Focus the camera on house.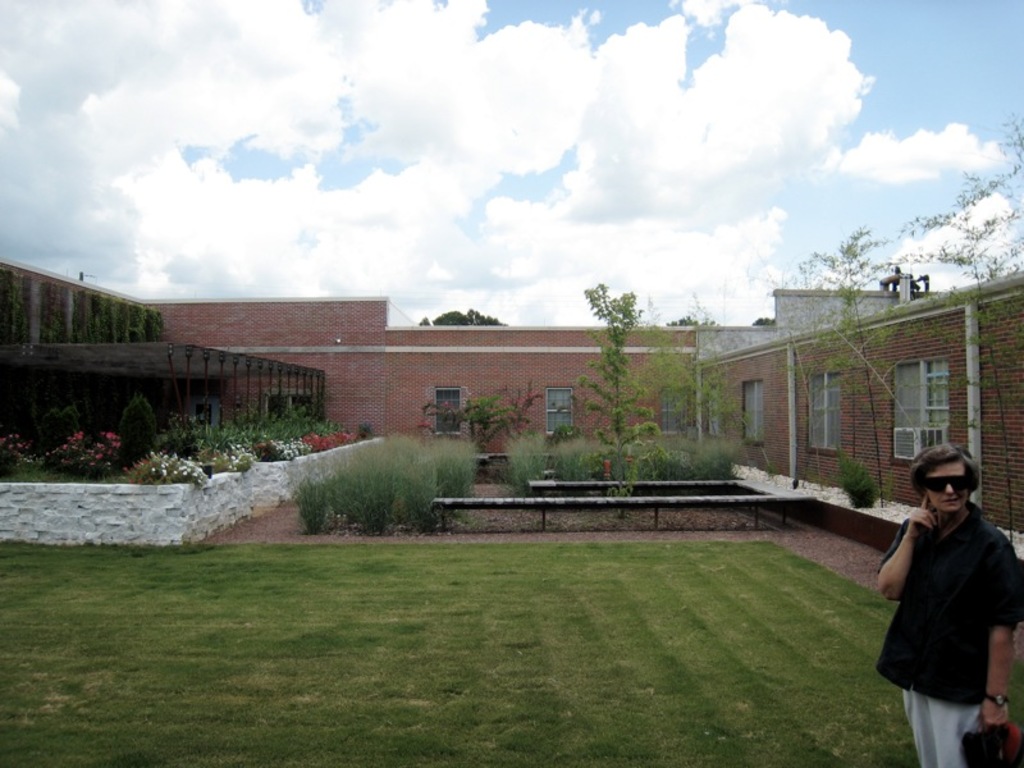
Focus region: bbox=[689, 265, 1023, 548].
